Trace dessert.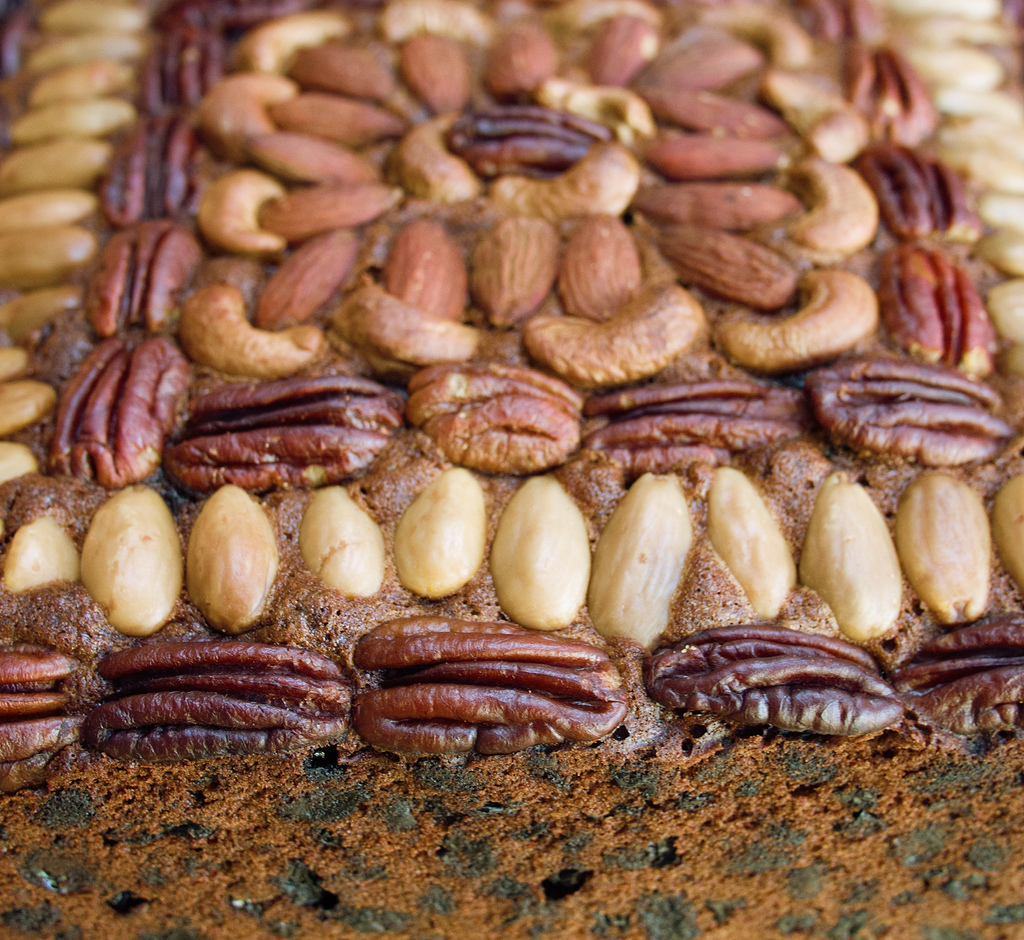
Traced to (668, 15, 753, 85).
